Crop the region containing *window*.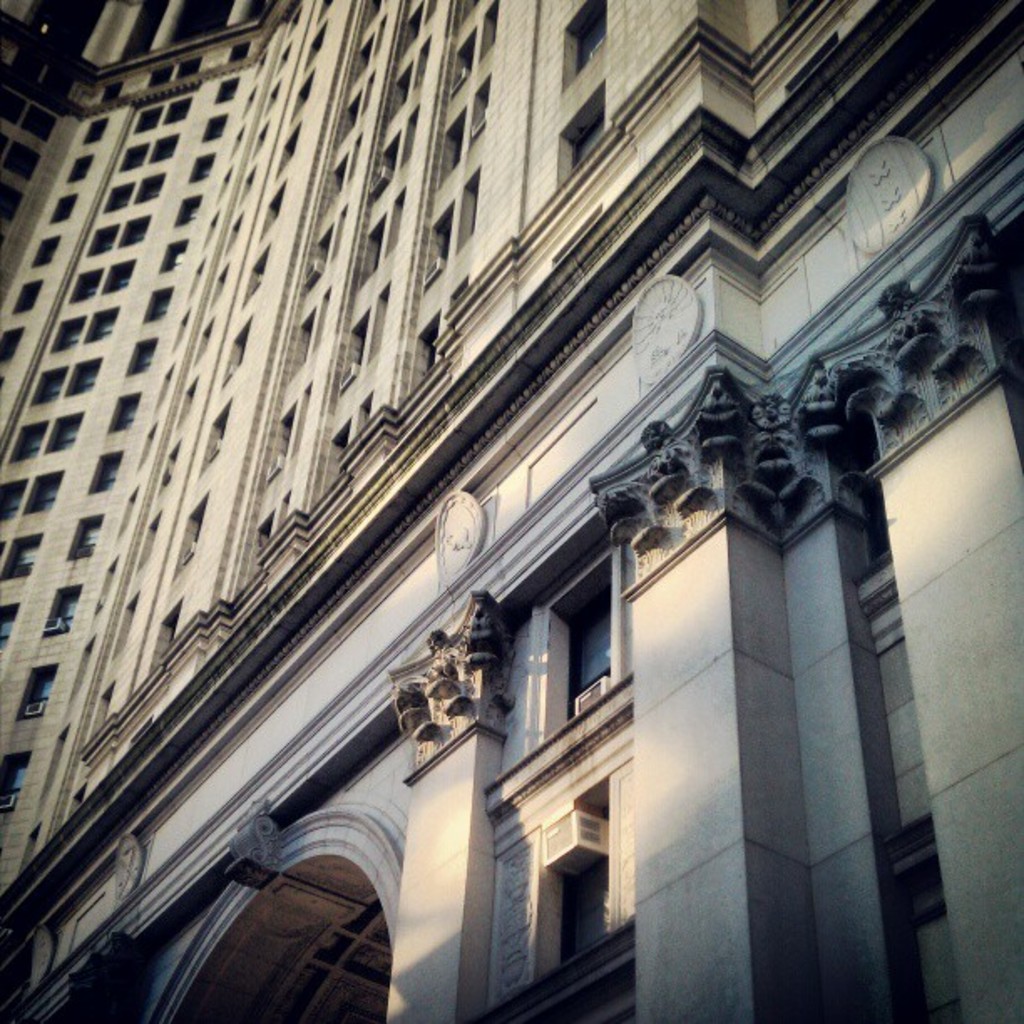
Crop region: <box>65,356,104,392</box>.
